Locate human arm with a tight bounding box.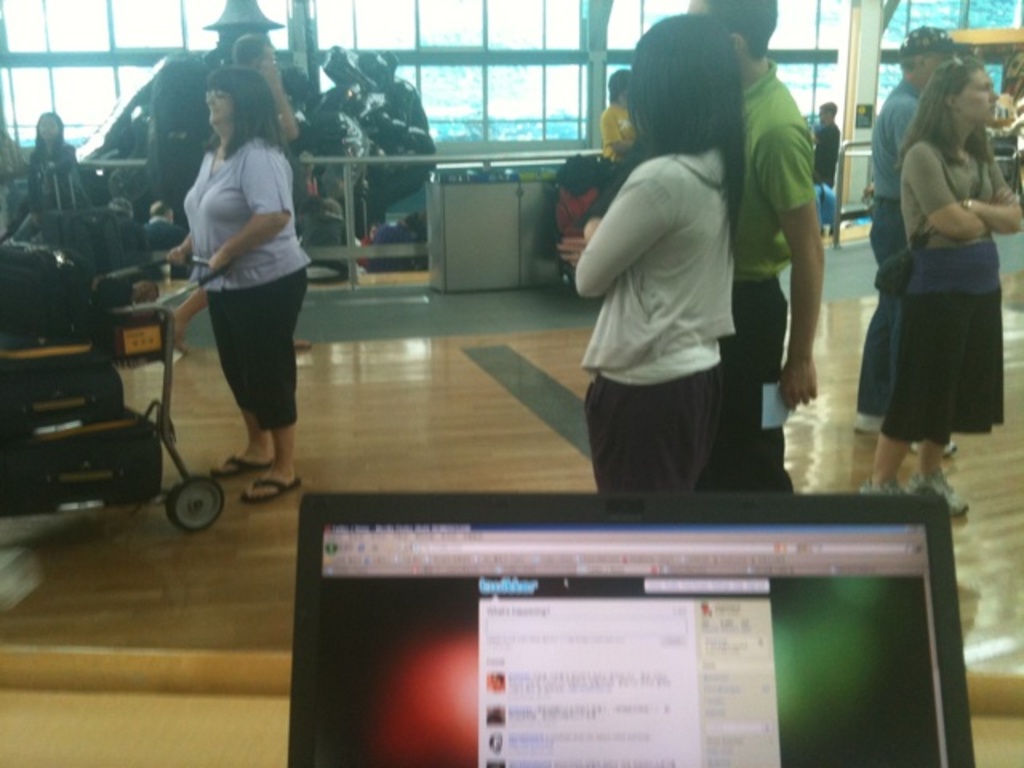
760, 118, 846, 421.
